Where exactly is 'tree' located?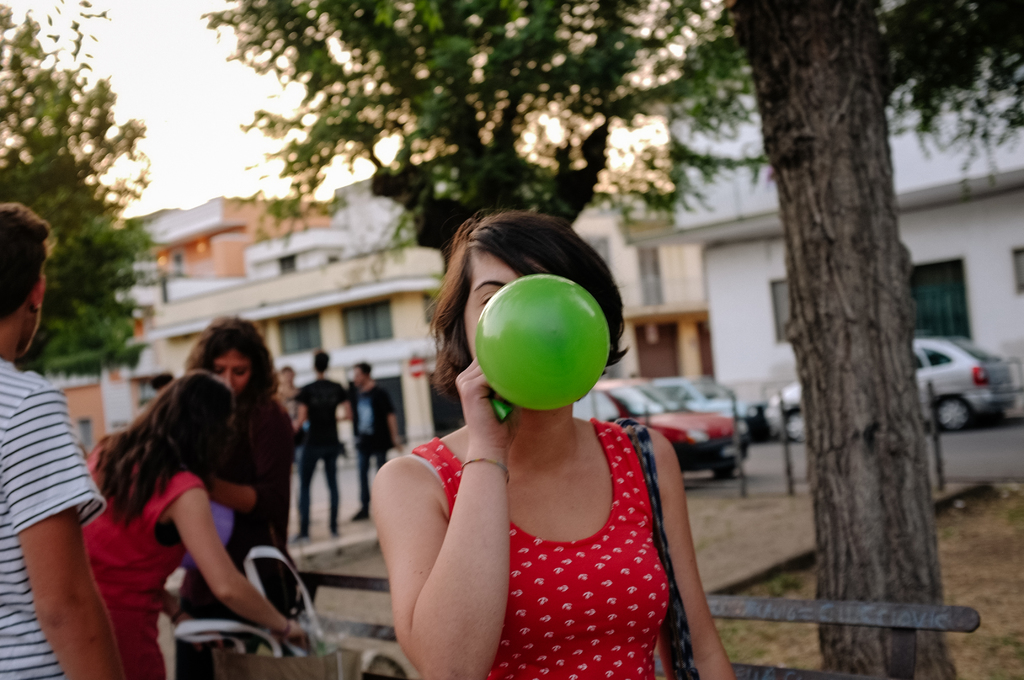
Its bounding box is select_region(0, 0, 161, 389).
